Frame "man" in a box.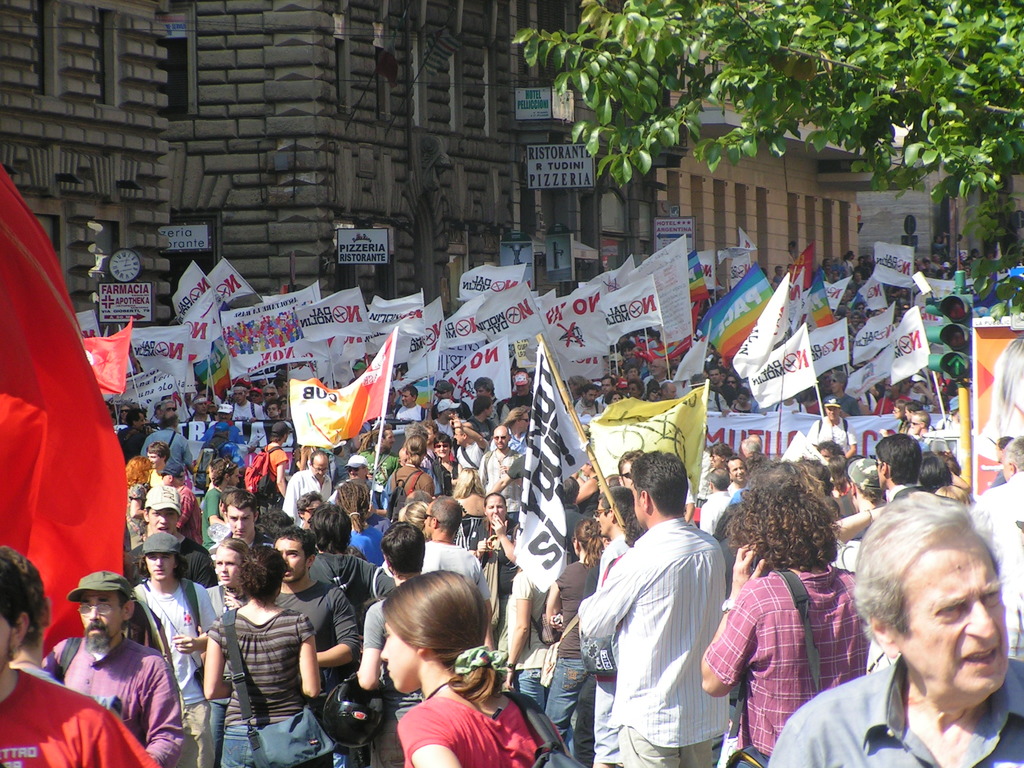
849 459 887 540.
